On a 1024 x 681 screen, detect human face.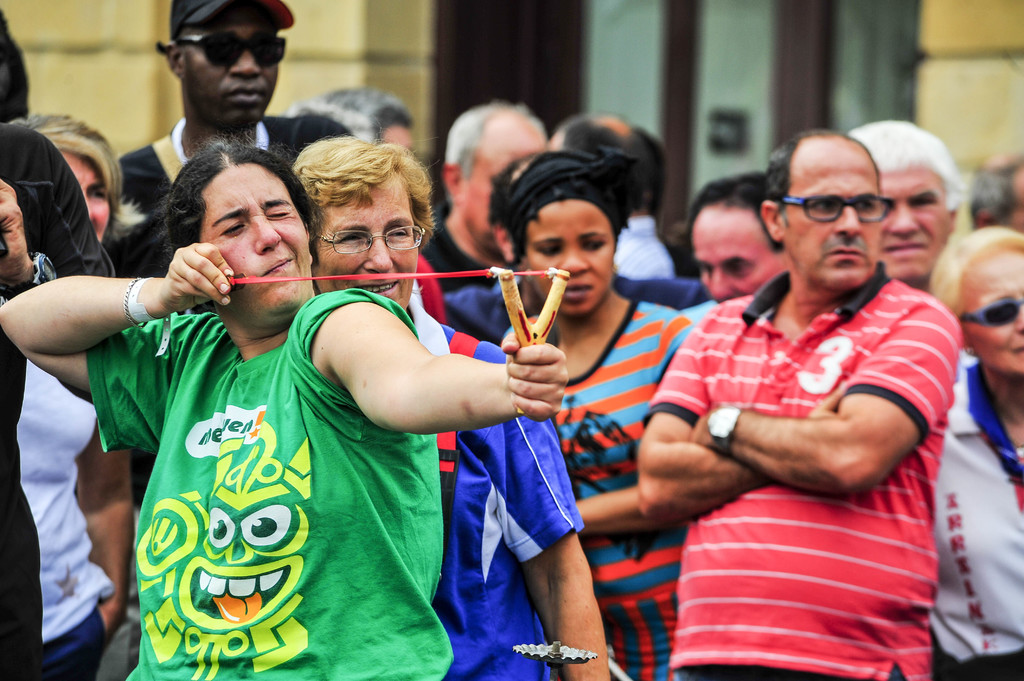
194,161,315,324.
